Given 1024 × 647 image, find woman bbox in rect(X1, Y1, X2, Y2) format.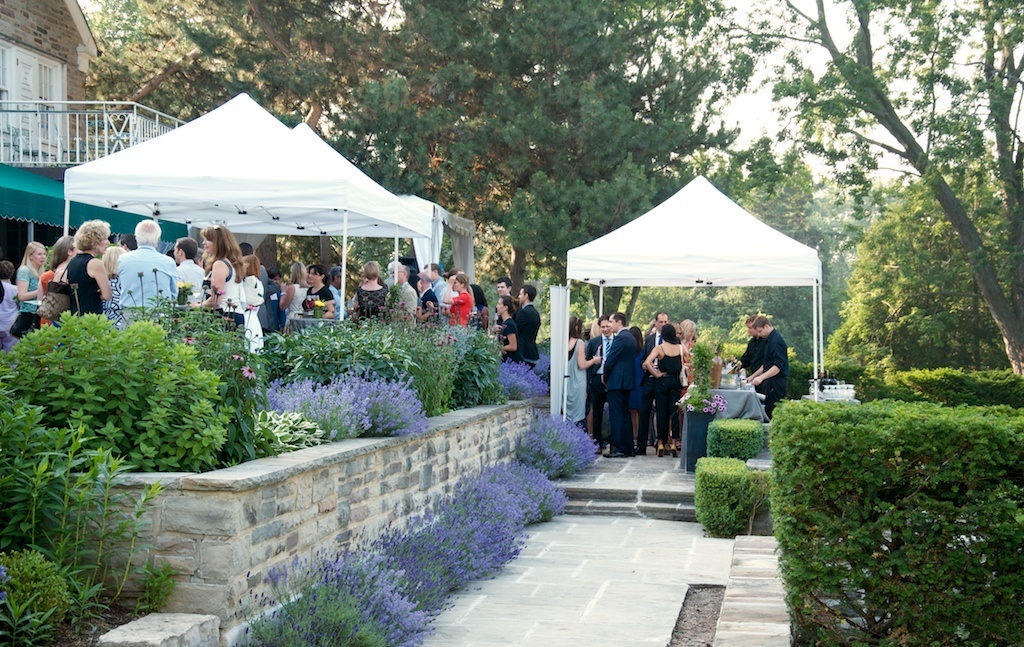
rect(33, 233, 76, 327).
